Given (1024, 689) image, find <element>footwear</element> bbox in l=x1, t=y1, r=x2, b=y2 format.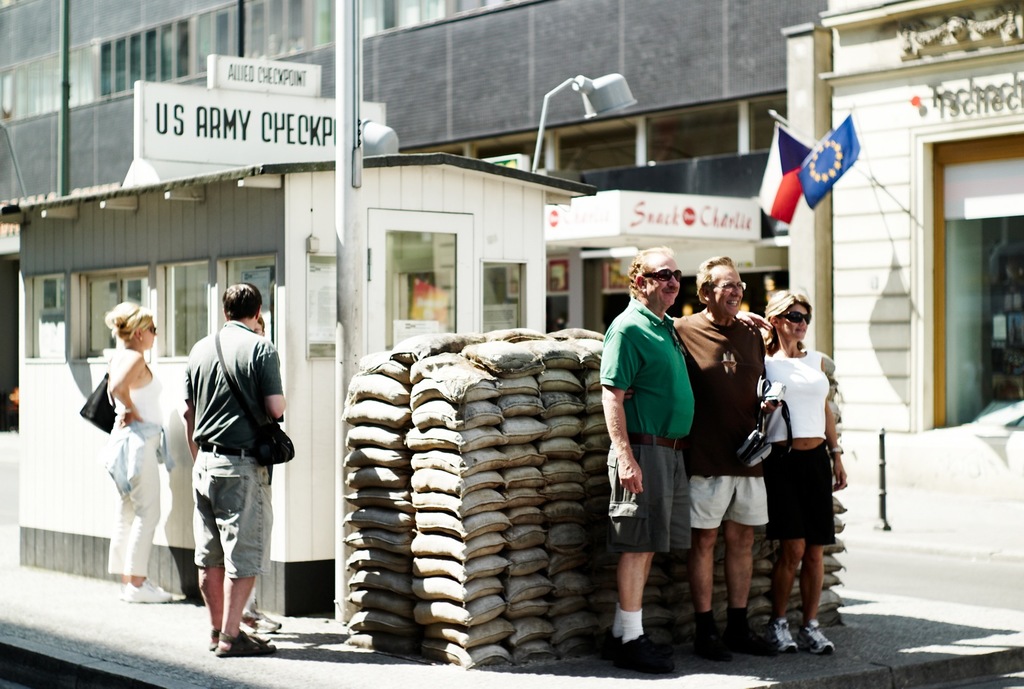
l=804, t=622, r=835, b=652.
